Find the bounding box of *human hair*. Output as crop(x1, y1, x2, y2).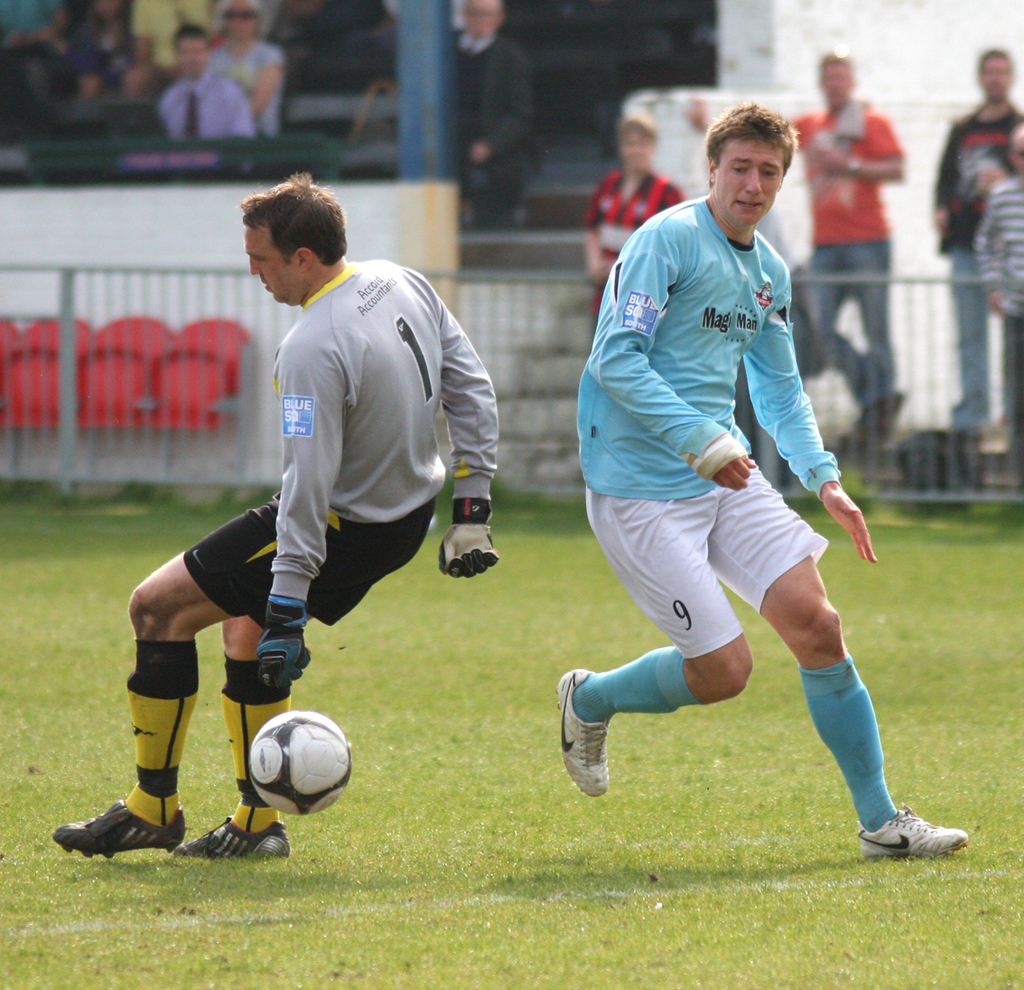
crop(170, 23, 212, 51).
